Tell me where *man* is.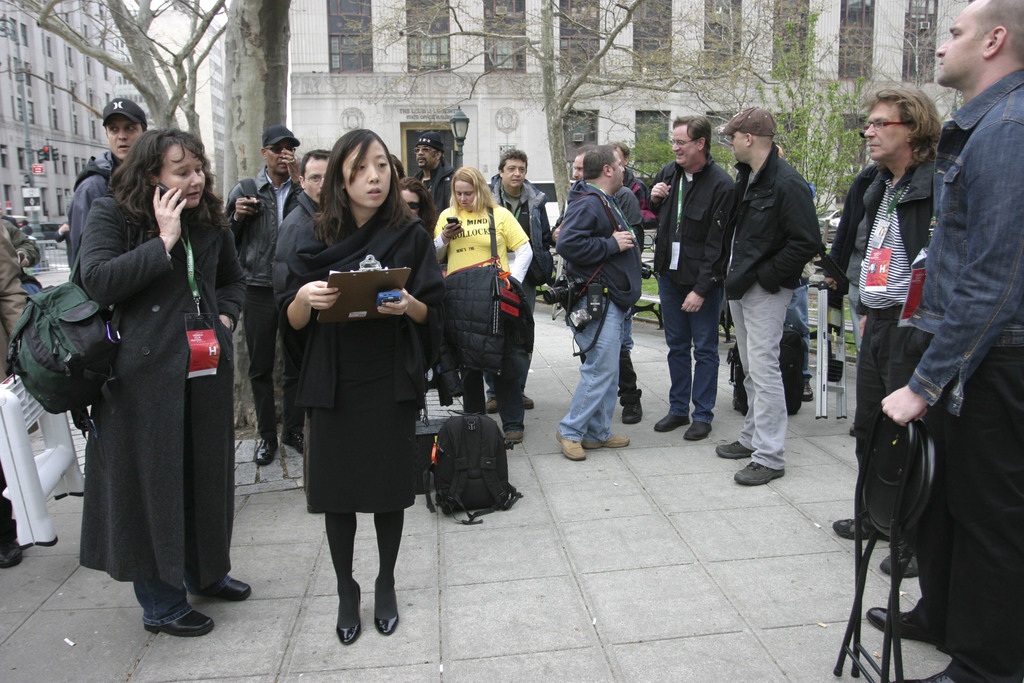
*man* is at crop(476, 139, 552, 407).
